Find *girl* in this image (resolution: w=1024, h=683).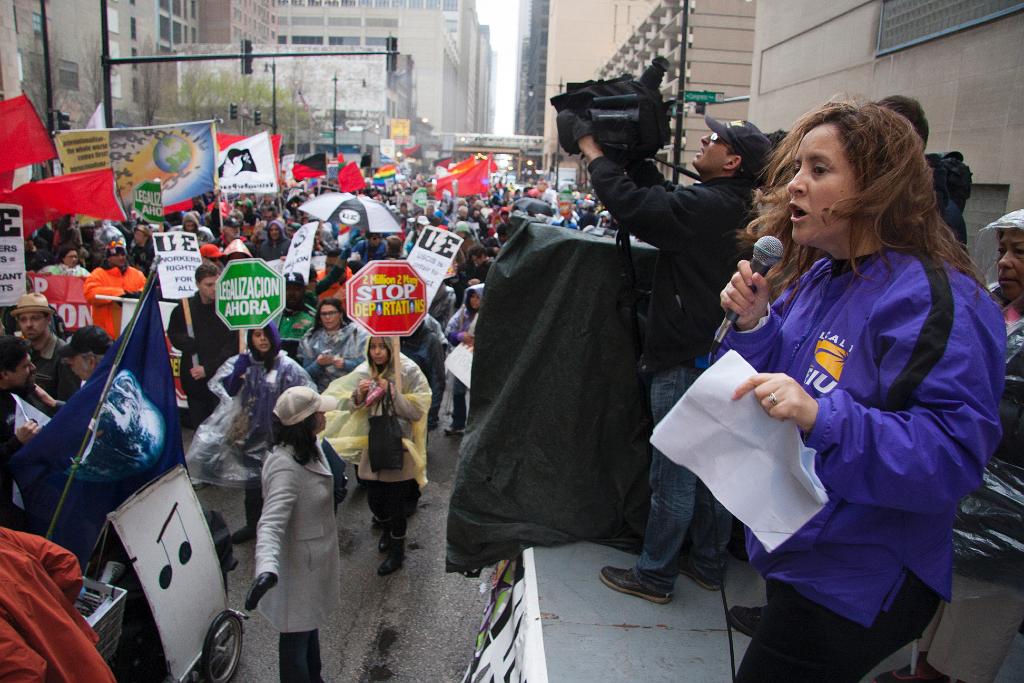
323,332,431,573.
